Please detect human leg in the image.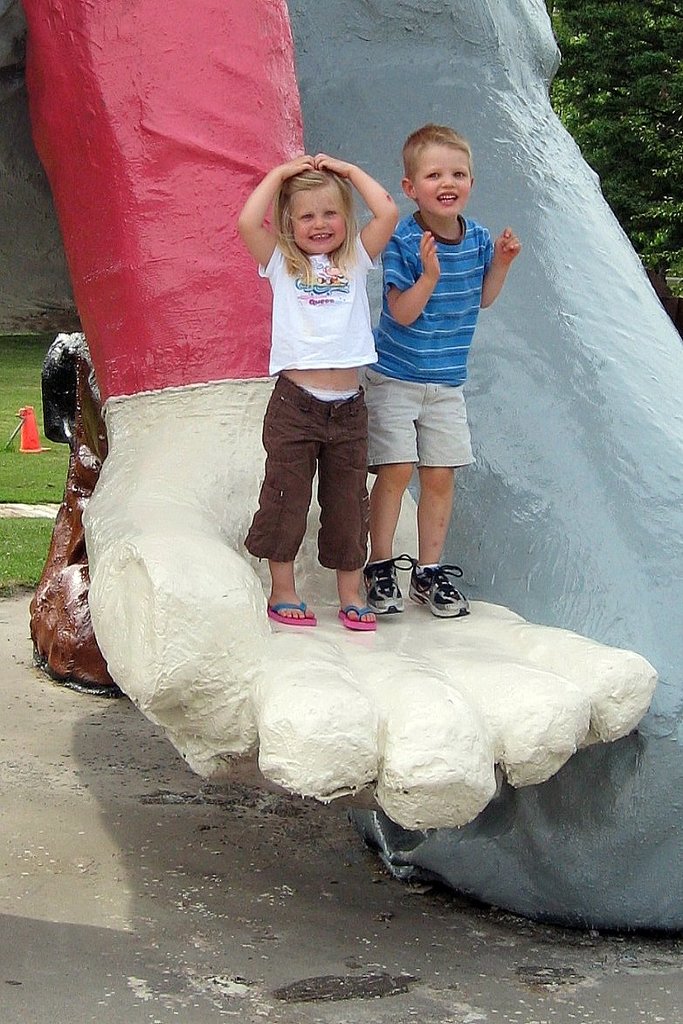
<box>413,381,480,615</box>.
